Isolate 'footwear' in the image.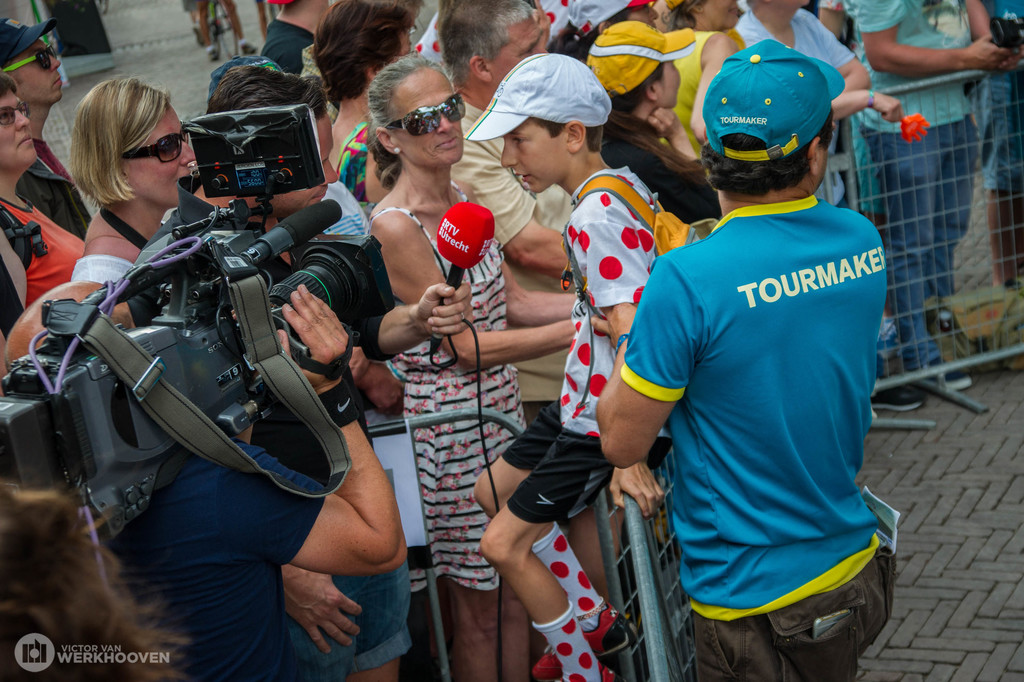
Isolated region: Rect(529, 595, 631, 681).
